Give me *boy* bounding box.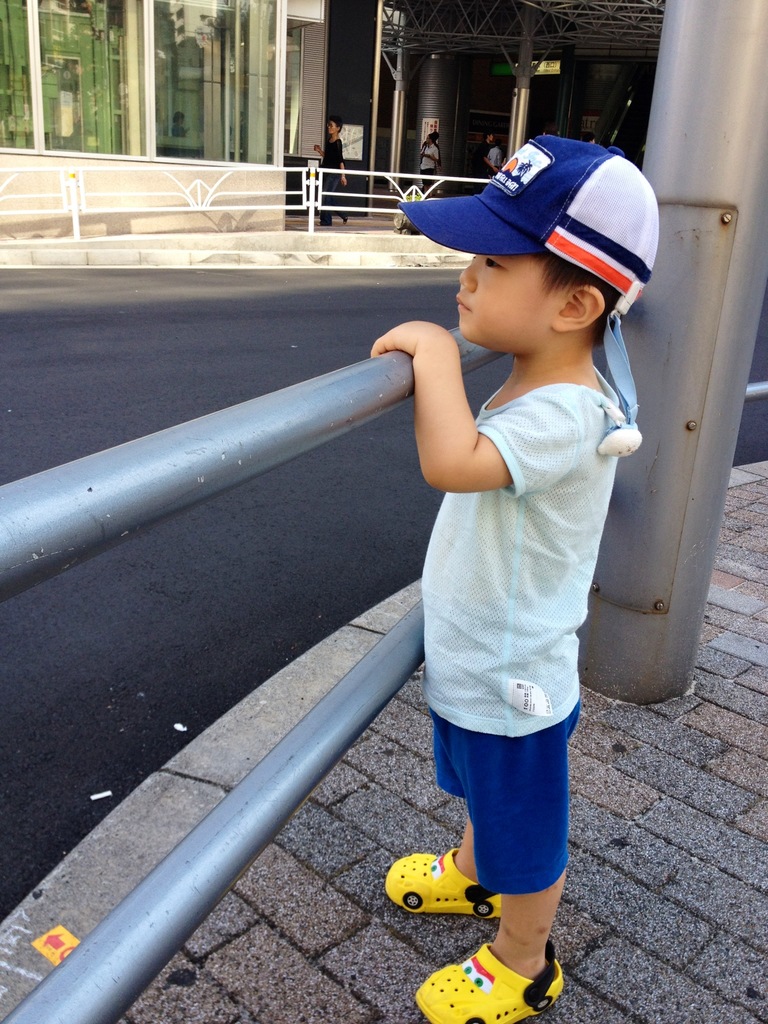
pyautogui.locateOnScreen(367, 134, 660, 1023).
